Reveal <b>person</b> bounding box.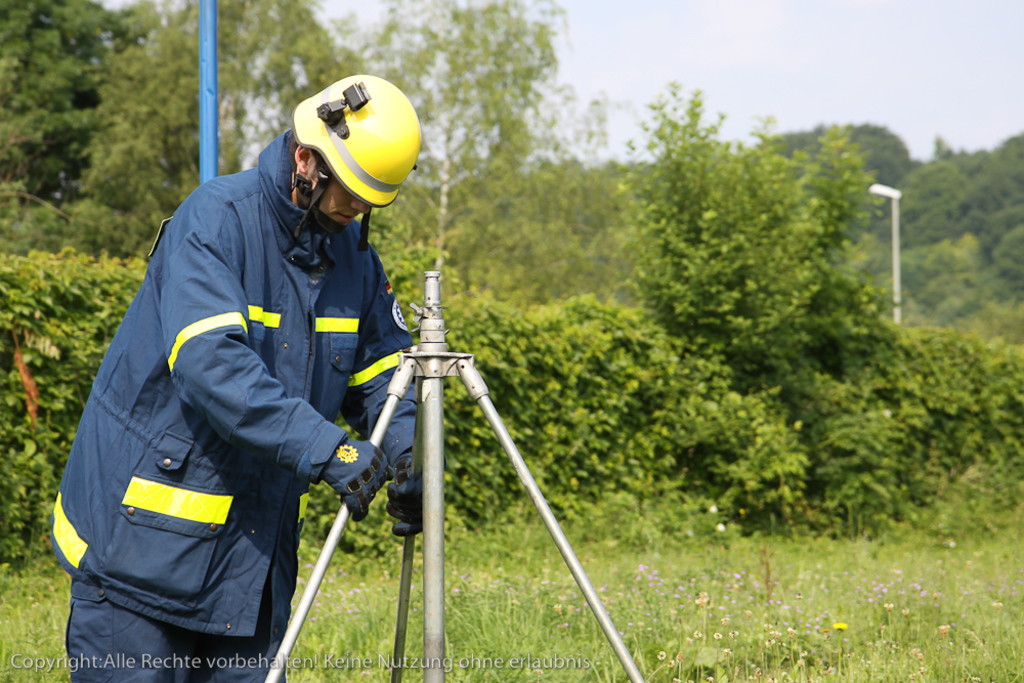
Revealed: <box>73,72,417,682</box>.
